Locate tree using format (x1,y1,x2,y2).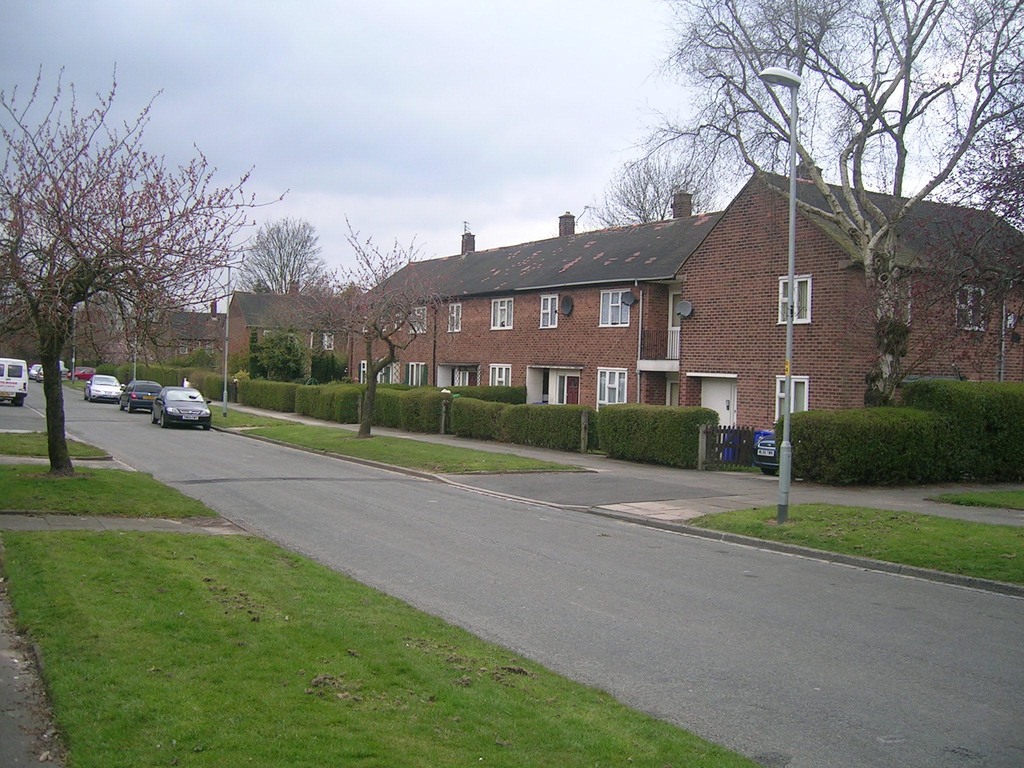
(624,0,1023,407).
